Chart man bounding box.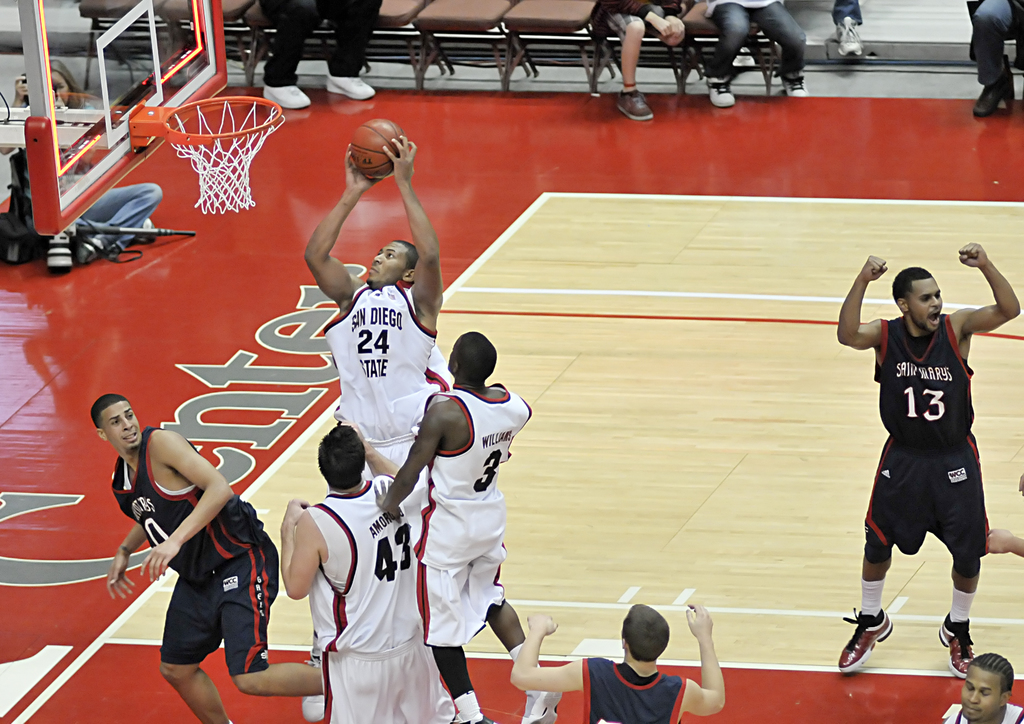
Charted: locate(835, 240, 1023, 671).
